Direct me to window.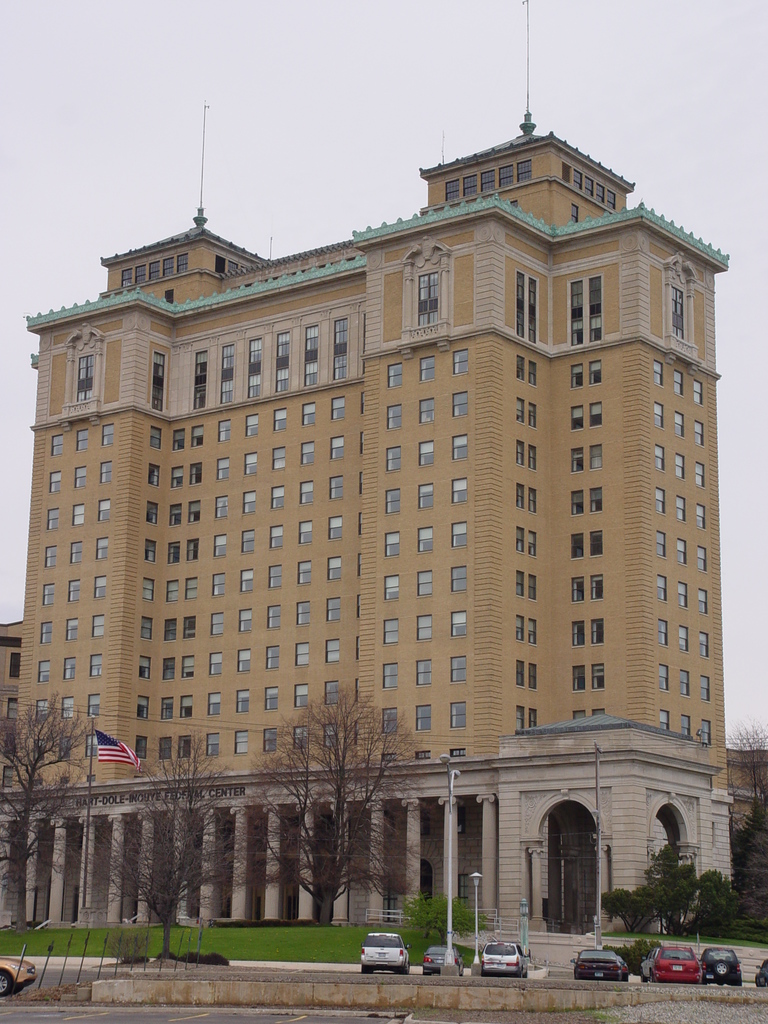
Direction: l=529, t=575, r=541, b=602.
